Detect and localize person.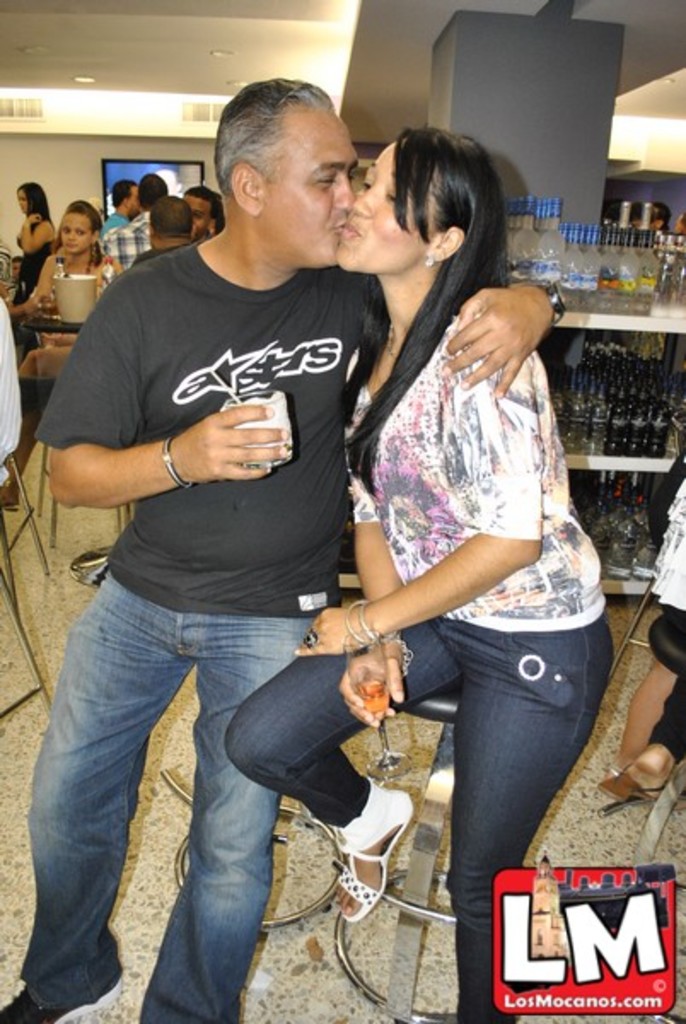
Localized at region(222, 123, 616, 1022).
